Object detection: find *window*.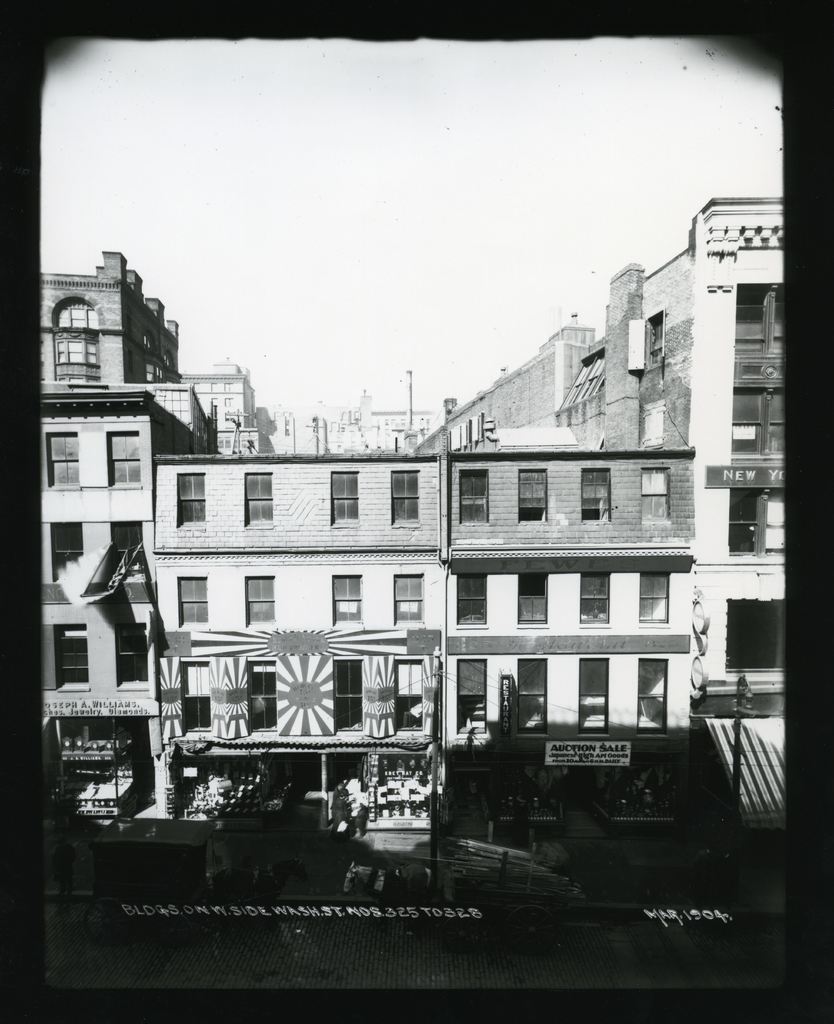
[left=386, top=575, right=428, bottom=623].
